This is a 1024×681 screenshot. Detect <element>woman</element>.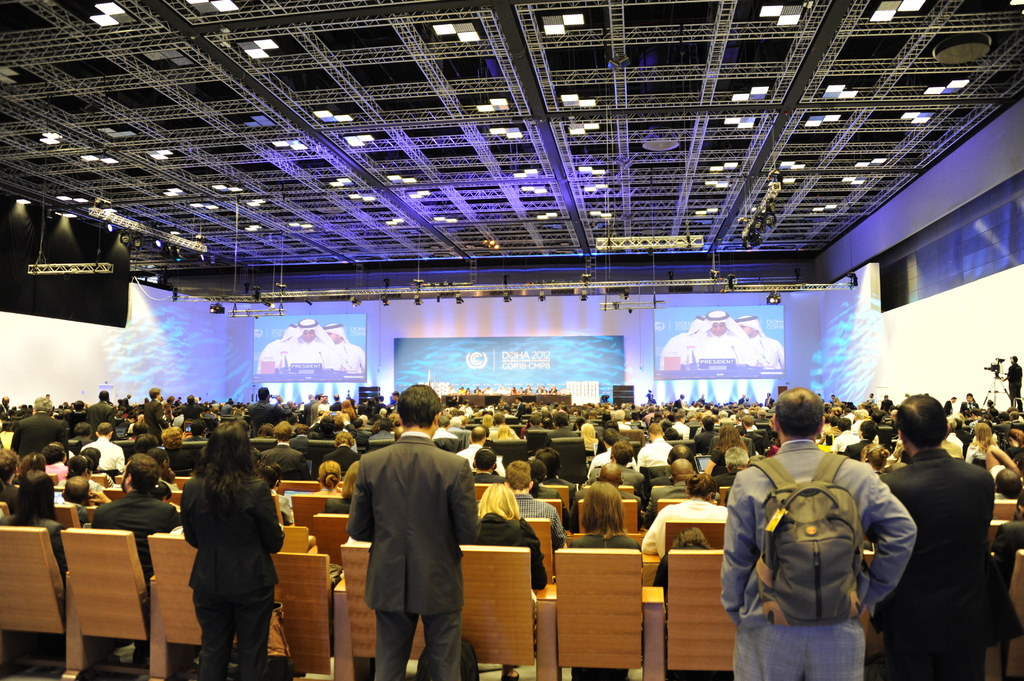
579,424,596,449.
